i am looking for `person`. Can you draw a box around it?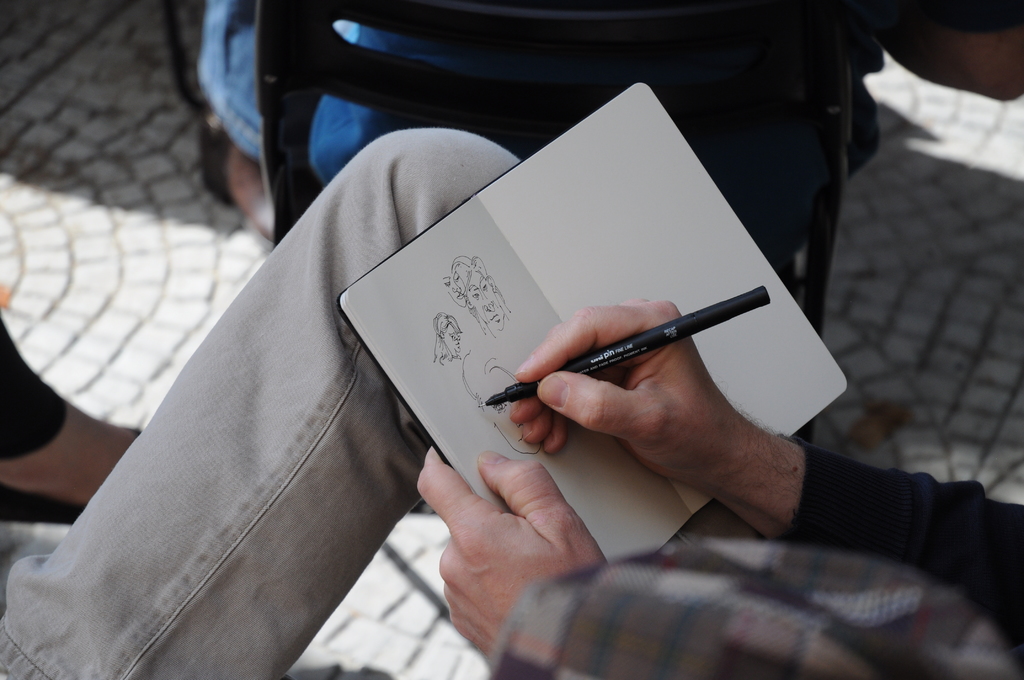
Sure, the bounding box is left=0, top=310, right=145, bottom=525.
